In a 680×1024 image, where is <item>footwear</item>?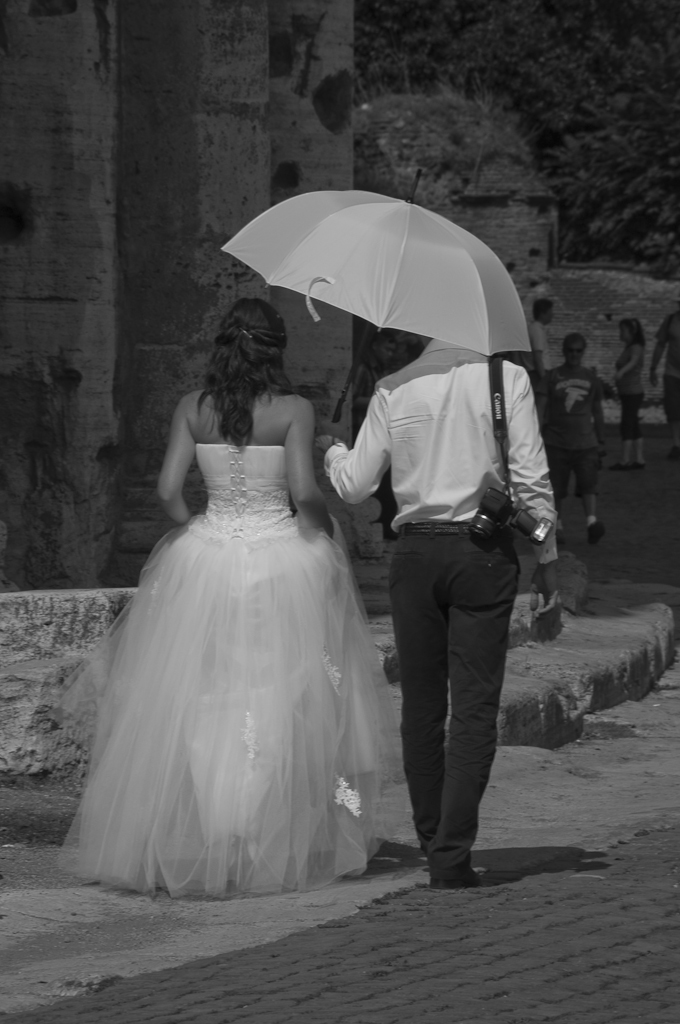
(666, 440, 679, 462).
